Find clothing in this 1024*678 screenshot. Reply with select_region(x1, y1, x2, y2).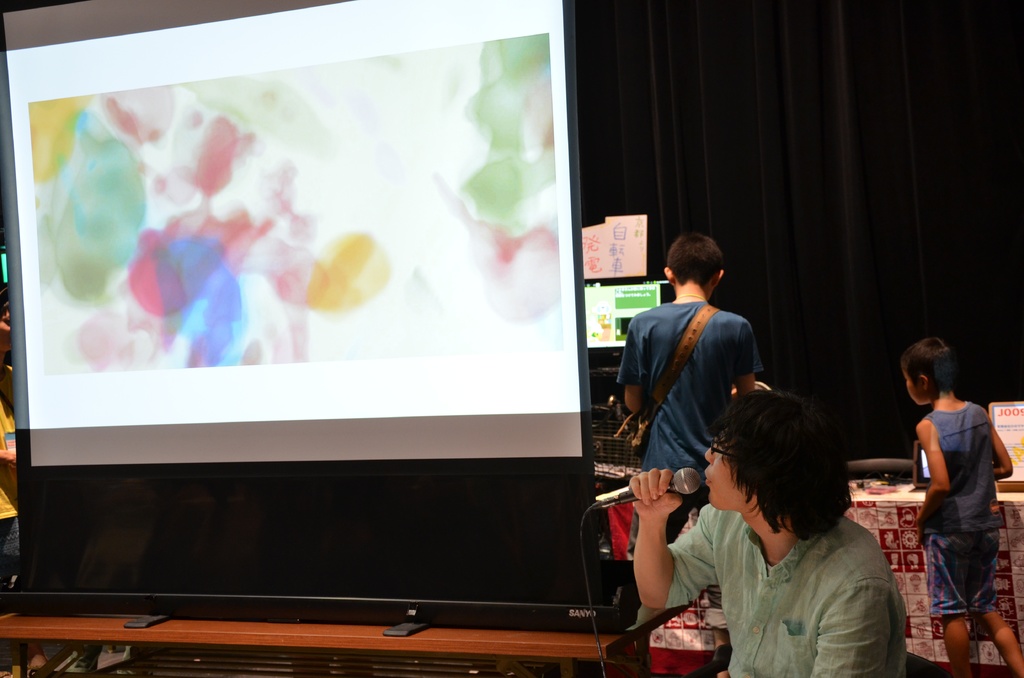
select_region(664, 500, 905, 677).
